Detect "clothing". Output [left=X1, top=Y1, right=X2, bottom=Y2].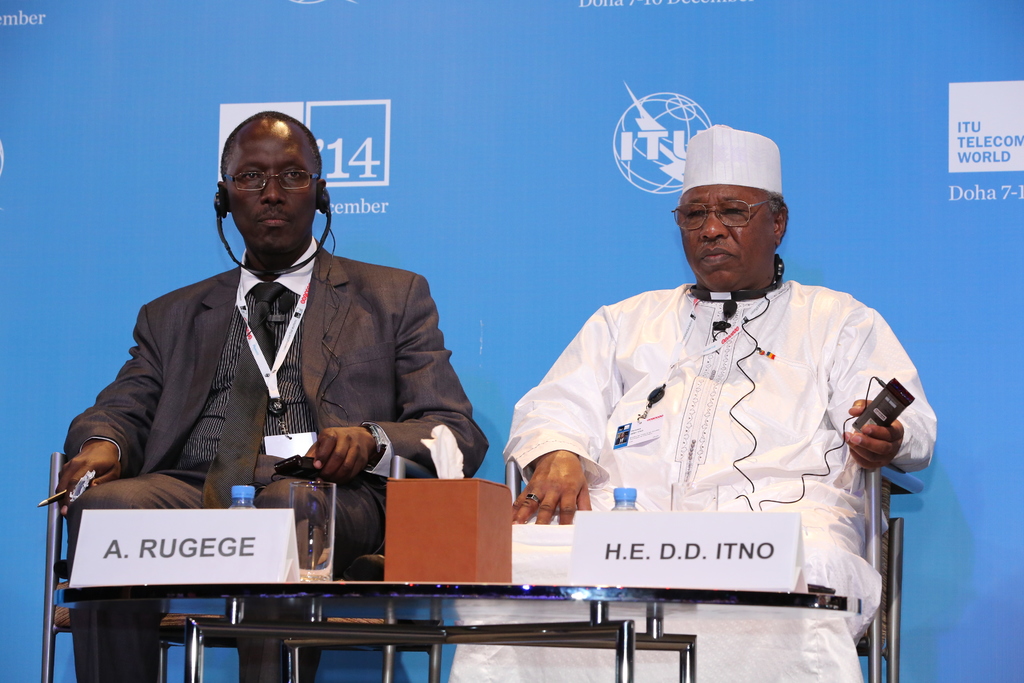
[left=68, top=234, right=495, bottom=682].
